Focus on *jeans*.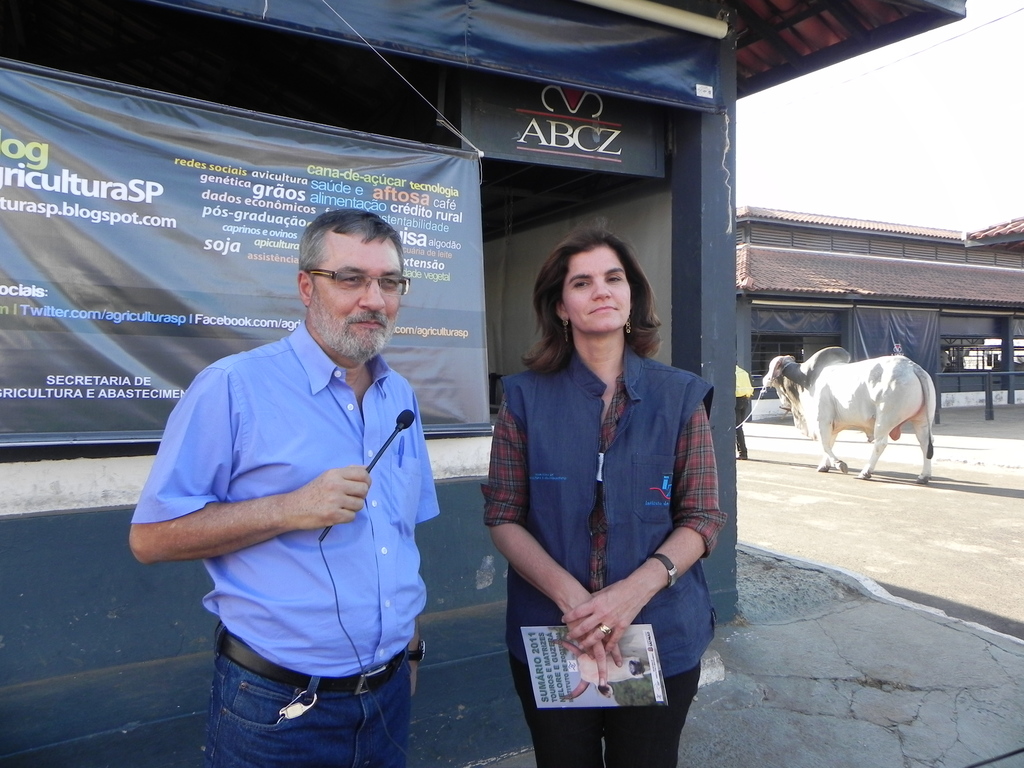
Focused at bbox(198, 646, 422, 764).
